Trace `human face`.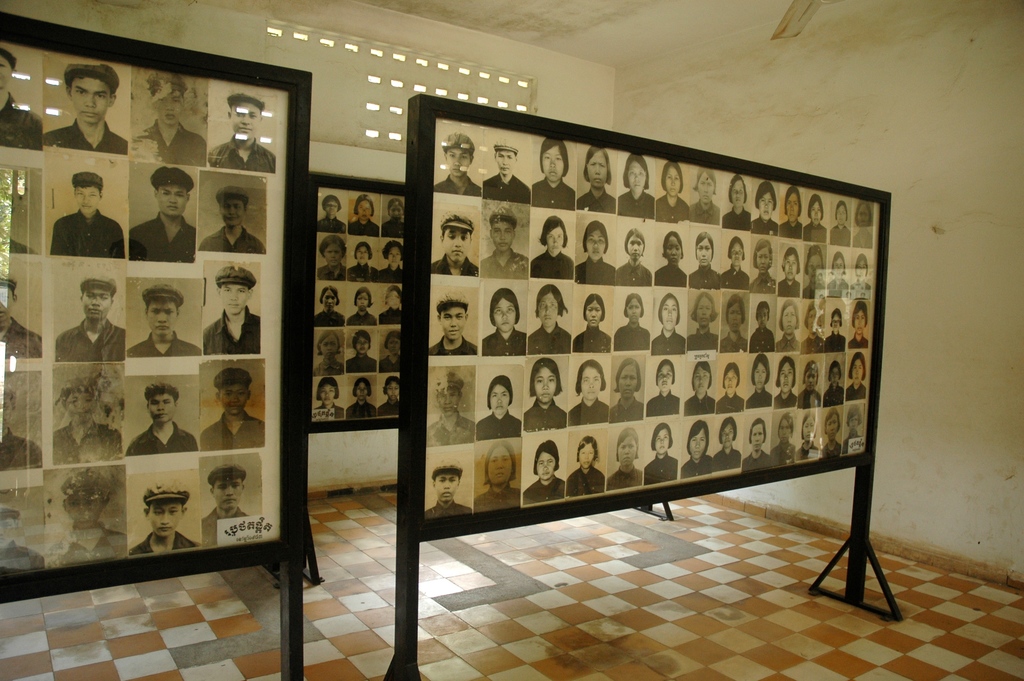
Traced to bbox=[152, 394, 172, 424].
